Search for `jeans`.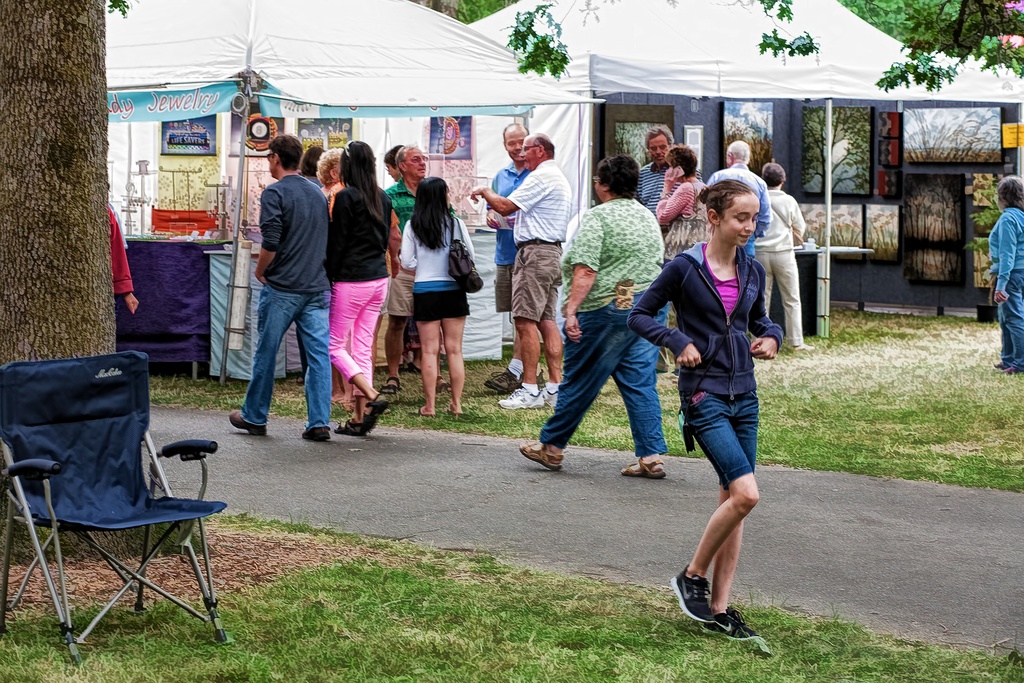
Found at (left=540, top=299, right=664, bottom=452).
